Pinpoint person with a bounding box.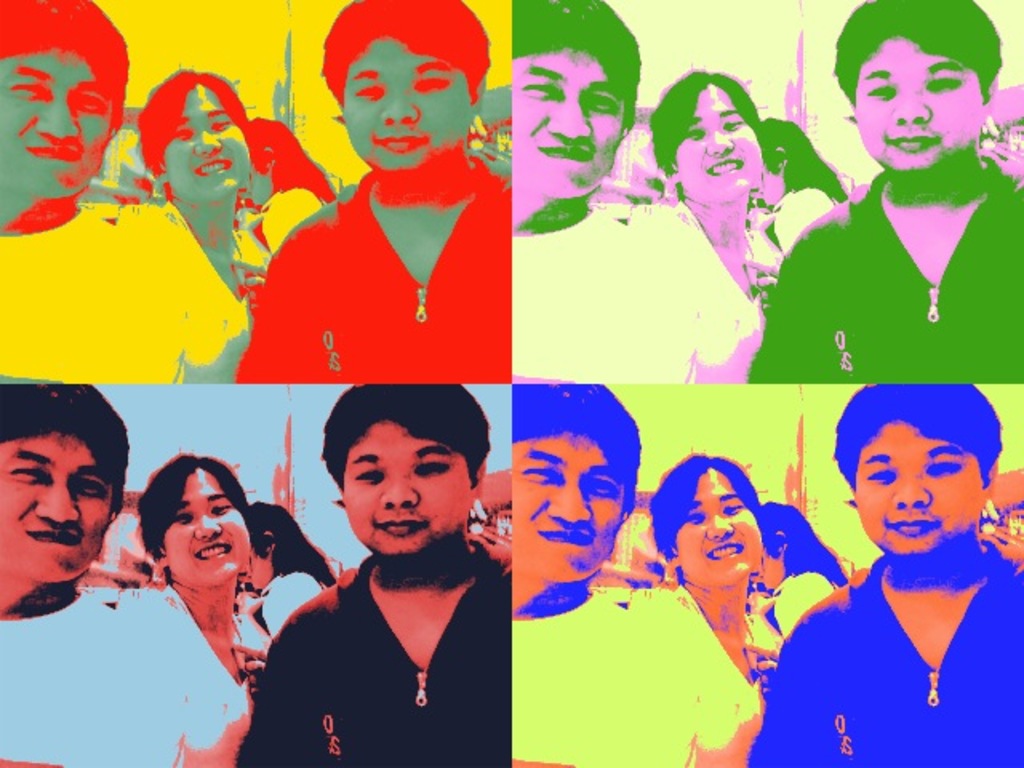
bbox(733, 378, 1022, 766).
